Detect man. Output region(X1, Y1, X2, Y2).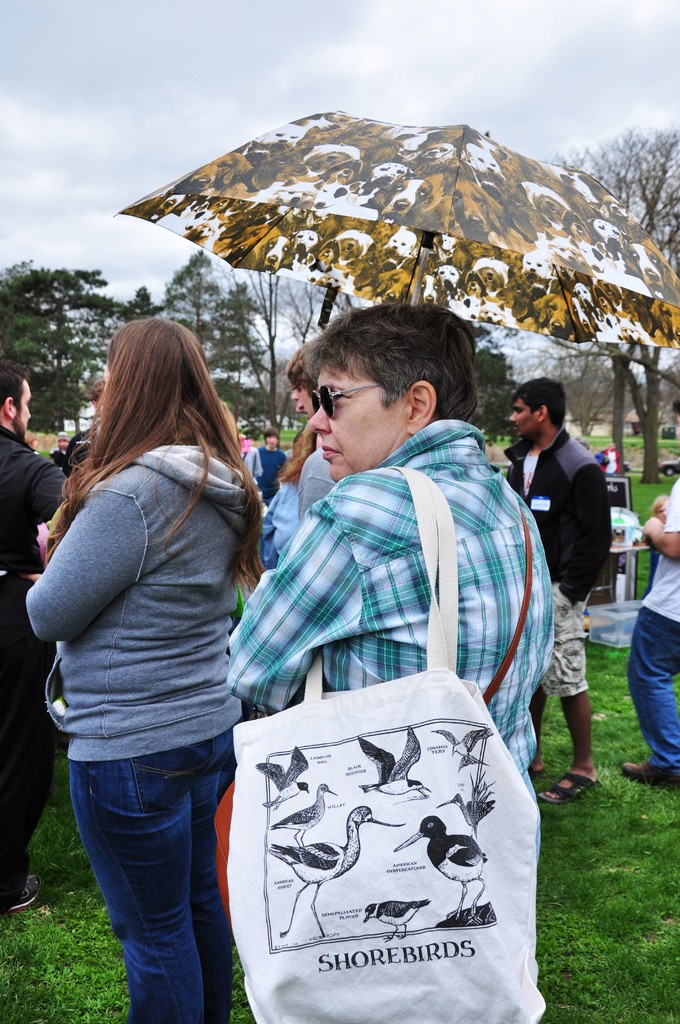
region(0, 367, 68, 918).
